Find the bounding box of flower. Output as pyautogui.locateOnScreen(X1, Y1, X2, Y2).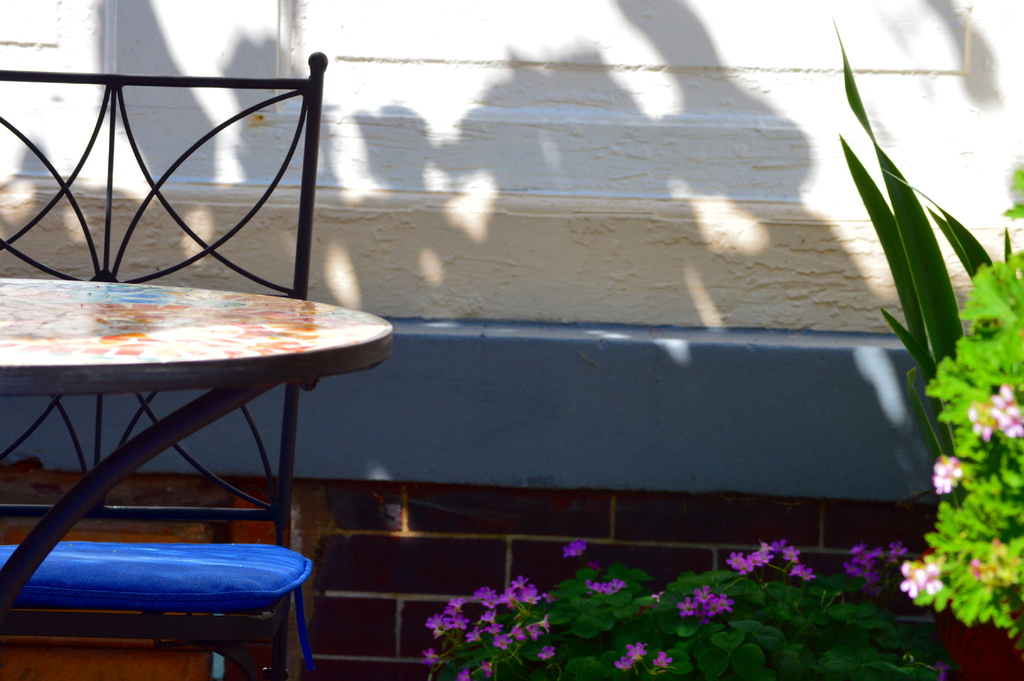
pyautogui.locateOnScreen(926, 449, 964, 491).
